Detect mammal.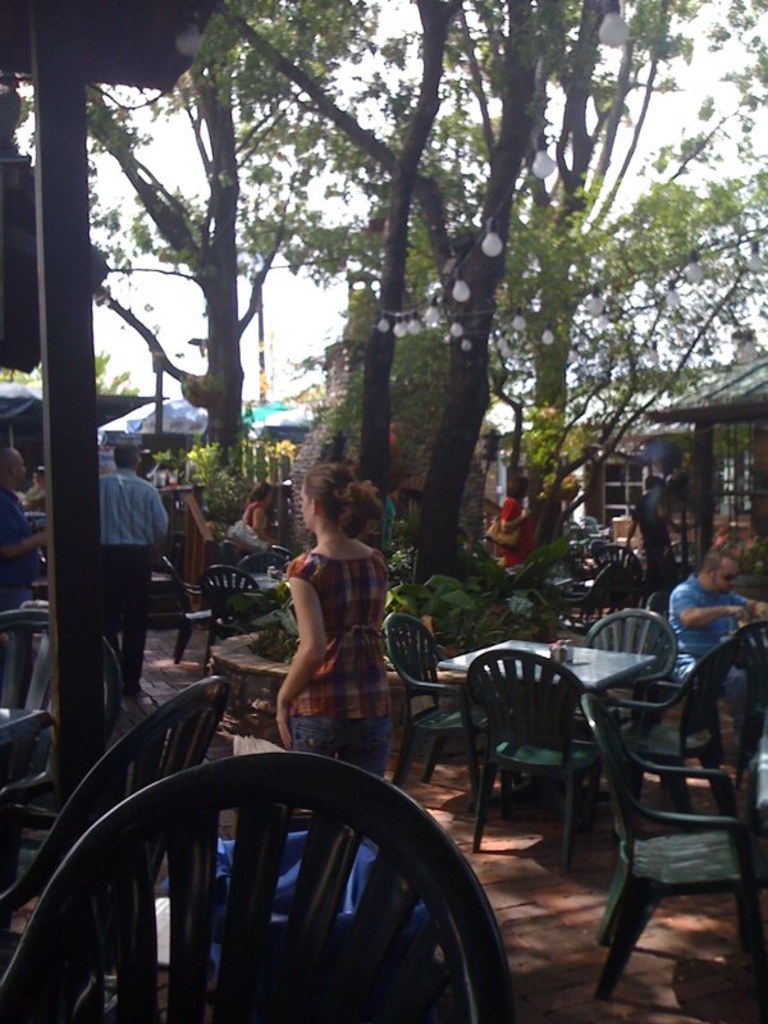
Detected at region(494, 474, 538, 568).
